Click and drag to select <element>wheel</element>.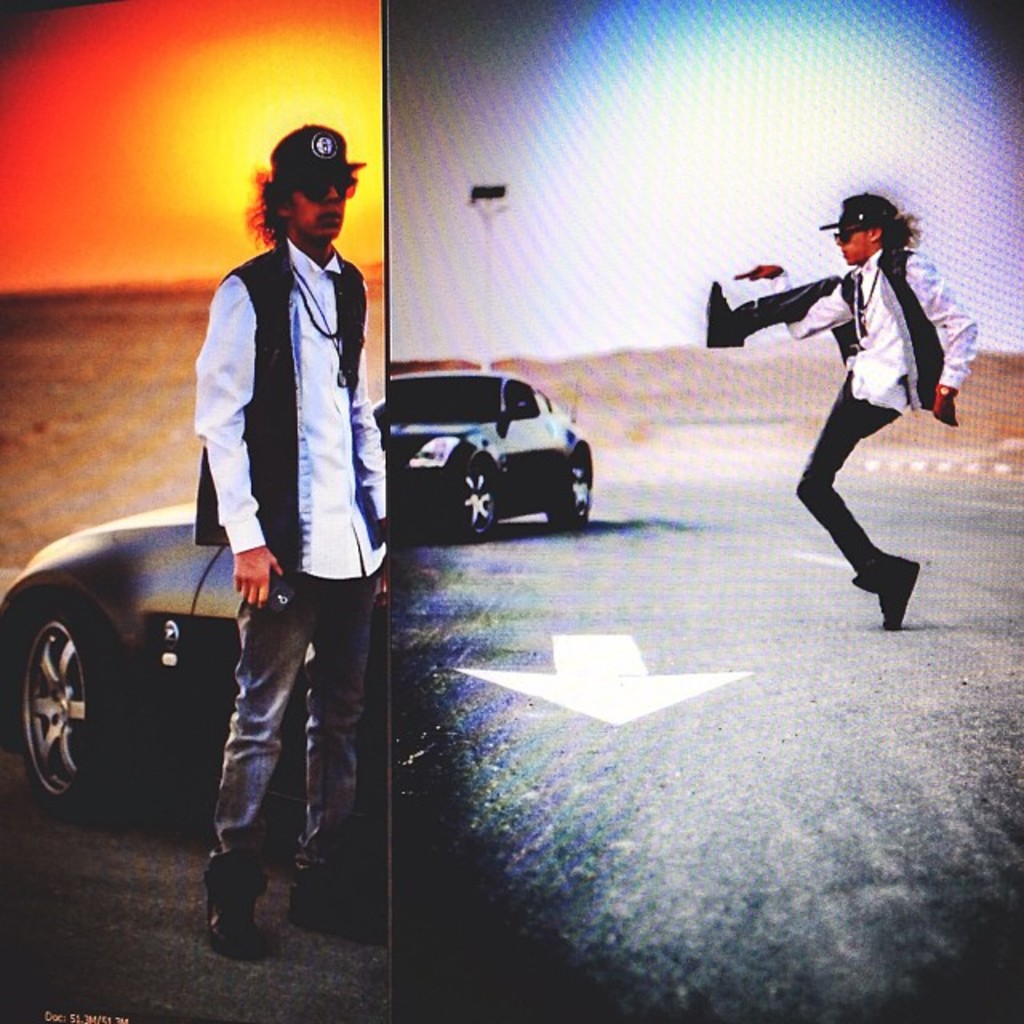
Selection: bbox=(10, 608, 101, 813).
